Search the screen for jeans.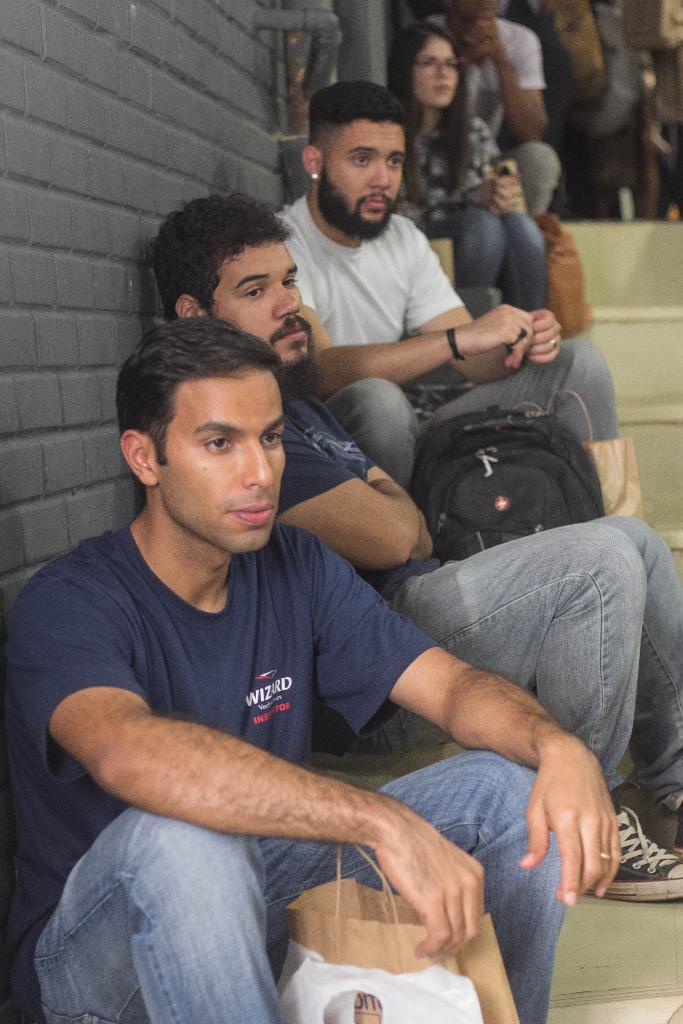
Found at <region>344, 512, 679, 785</region>.
